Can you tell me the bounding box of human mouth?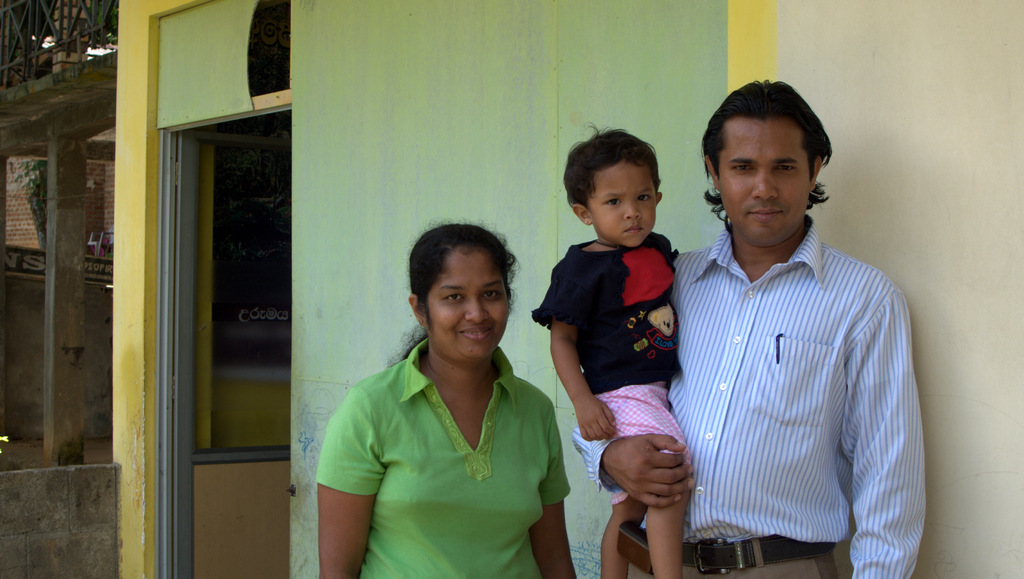
pyautogui.locateOnScreen(747, 204, 787, 223).
